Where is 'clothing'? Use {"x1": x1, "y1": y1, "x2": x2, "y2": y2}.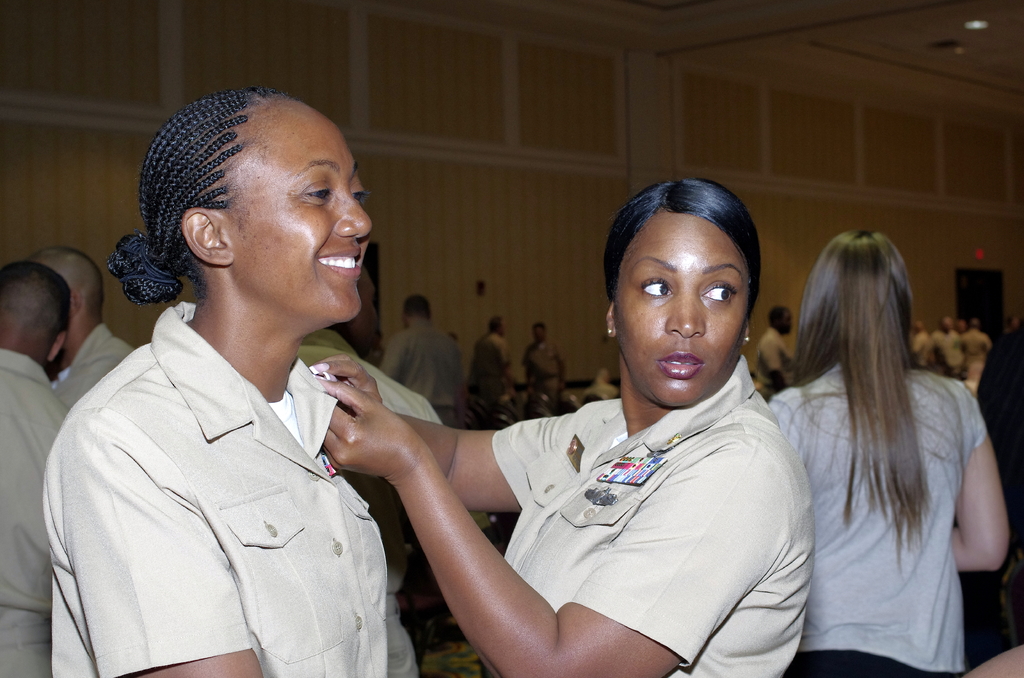
{"x1": 493, "y1": 362, "x2": 805, "y2": 677}.
